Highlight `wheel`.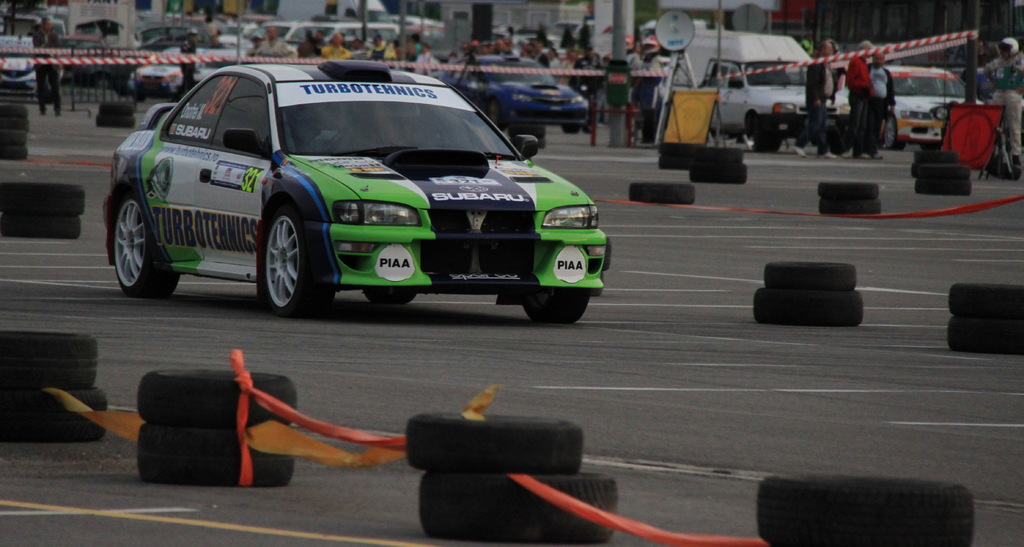
Highlighted region: left=133, top=368, right=293, bottom=426.
